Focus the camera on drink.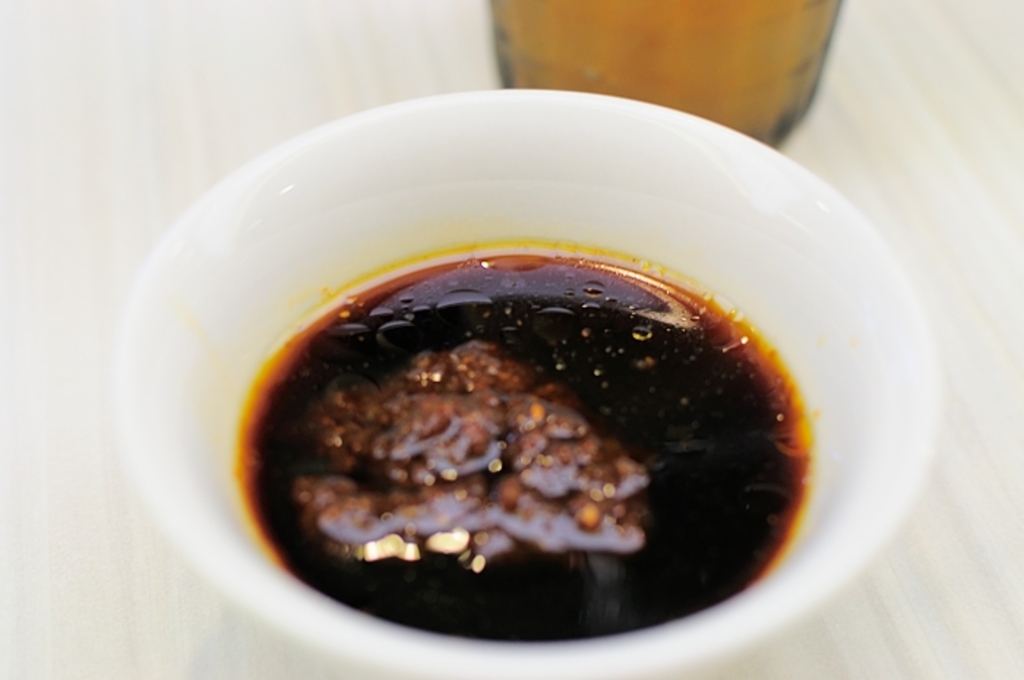
Focus region: 237/253/818/638.
